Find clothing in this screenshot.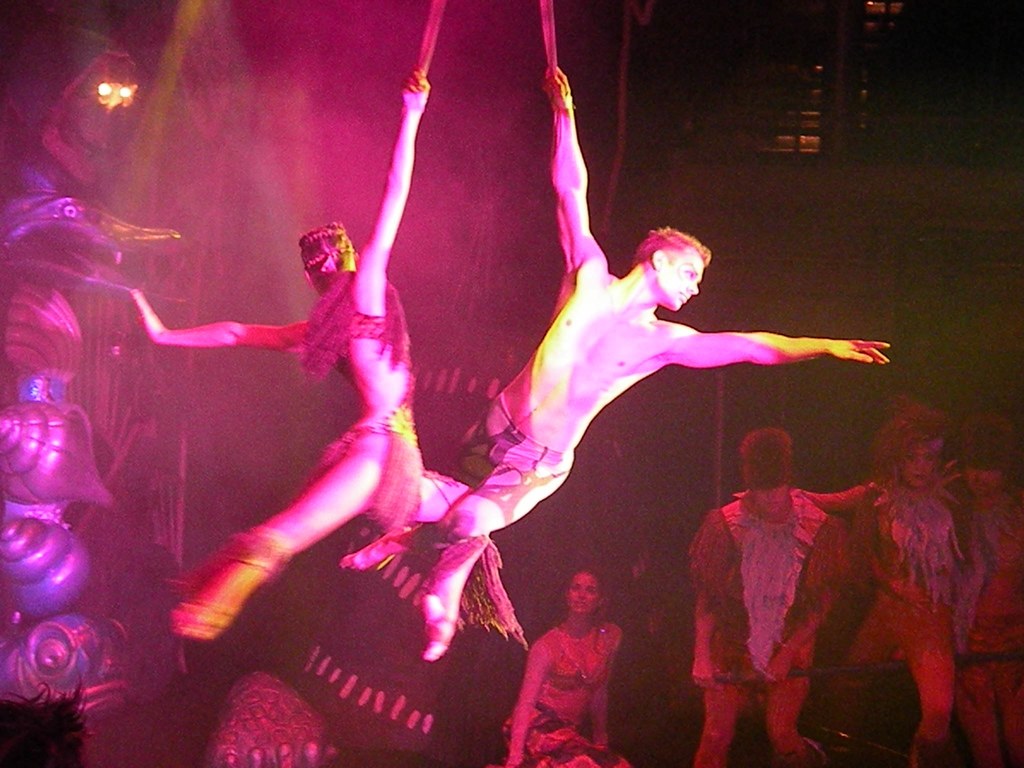
The bounding box for clothing is box=[948, 486, 1023, 767].
